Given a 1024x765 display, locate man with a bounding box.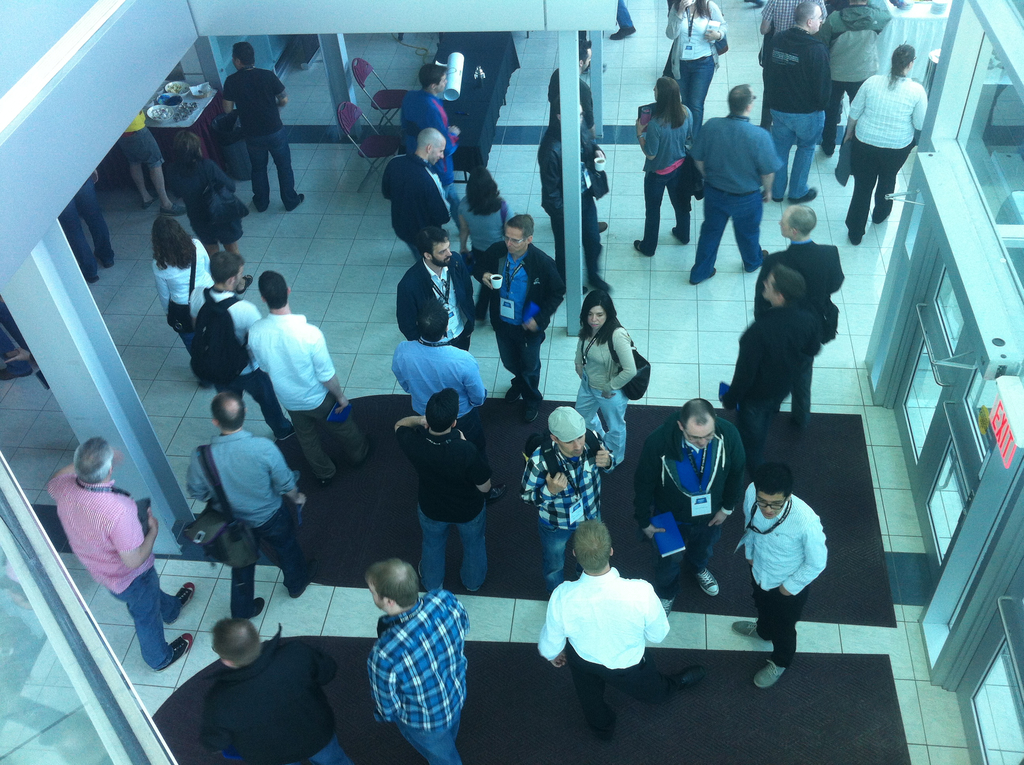
Located: l=390, t=391, r=497, b=593.
